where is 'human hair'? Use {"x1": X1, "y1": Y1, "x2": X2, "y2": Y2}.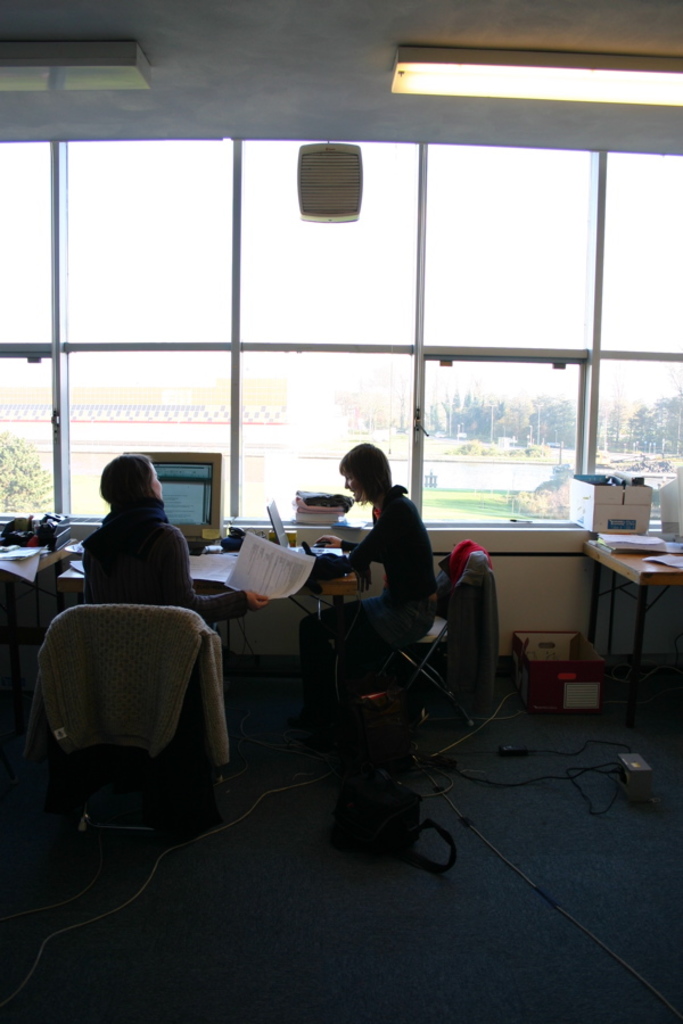
{"x1": 97, "y1": 451, "x2": 158, "y2": 507}.
